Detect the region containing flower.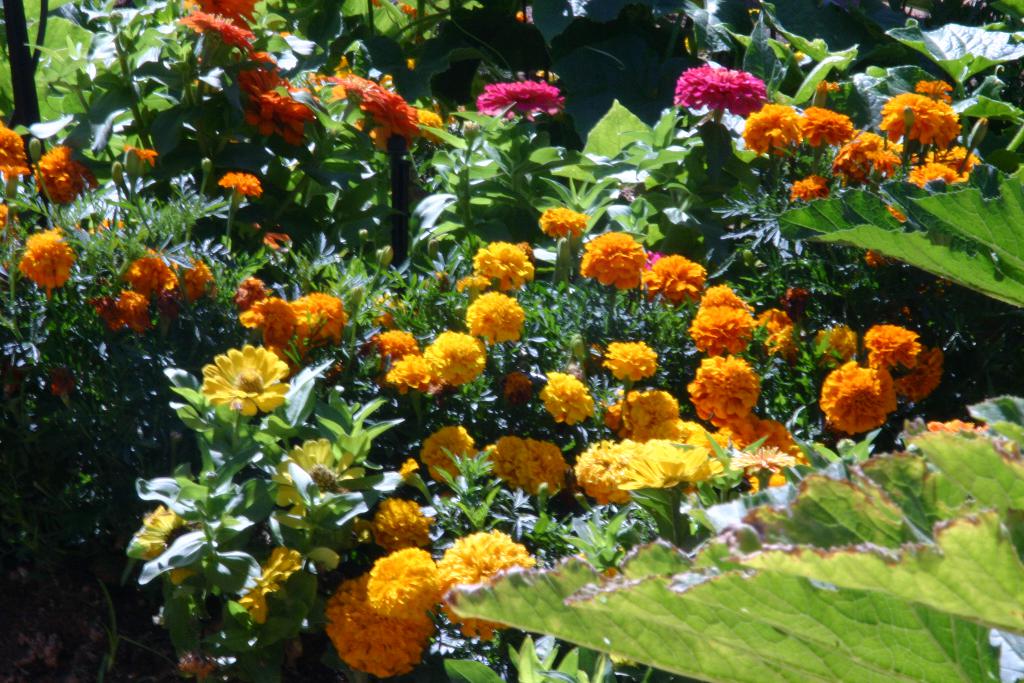
detection(131, 501, 210, 585).
